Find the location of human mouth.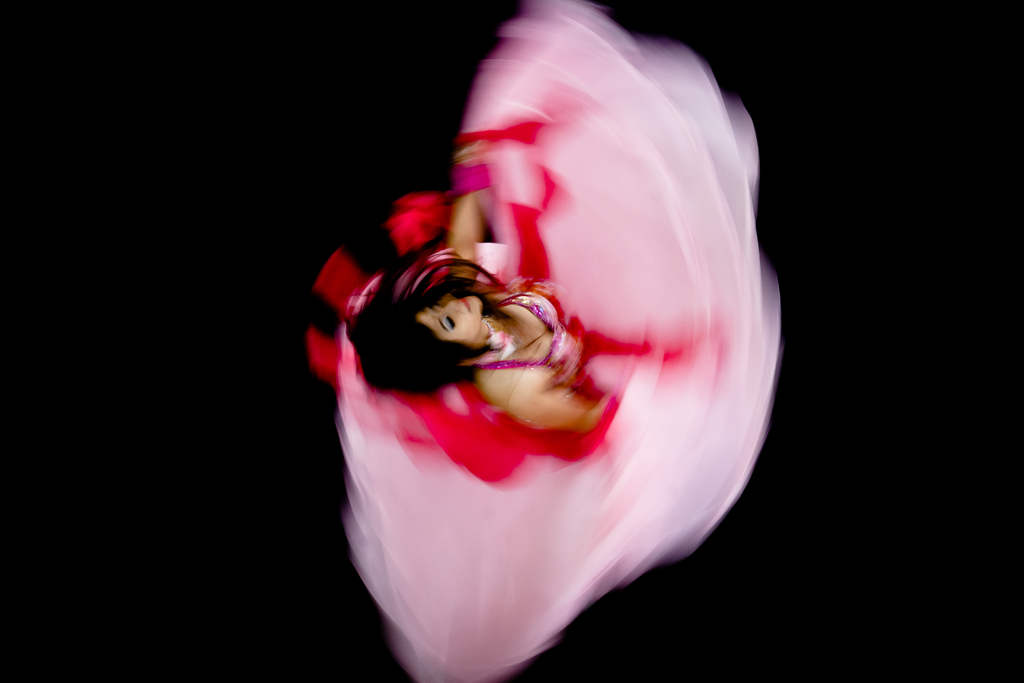
Location: left=459, top=292, right=470, bottom=312.
